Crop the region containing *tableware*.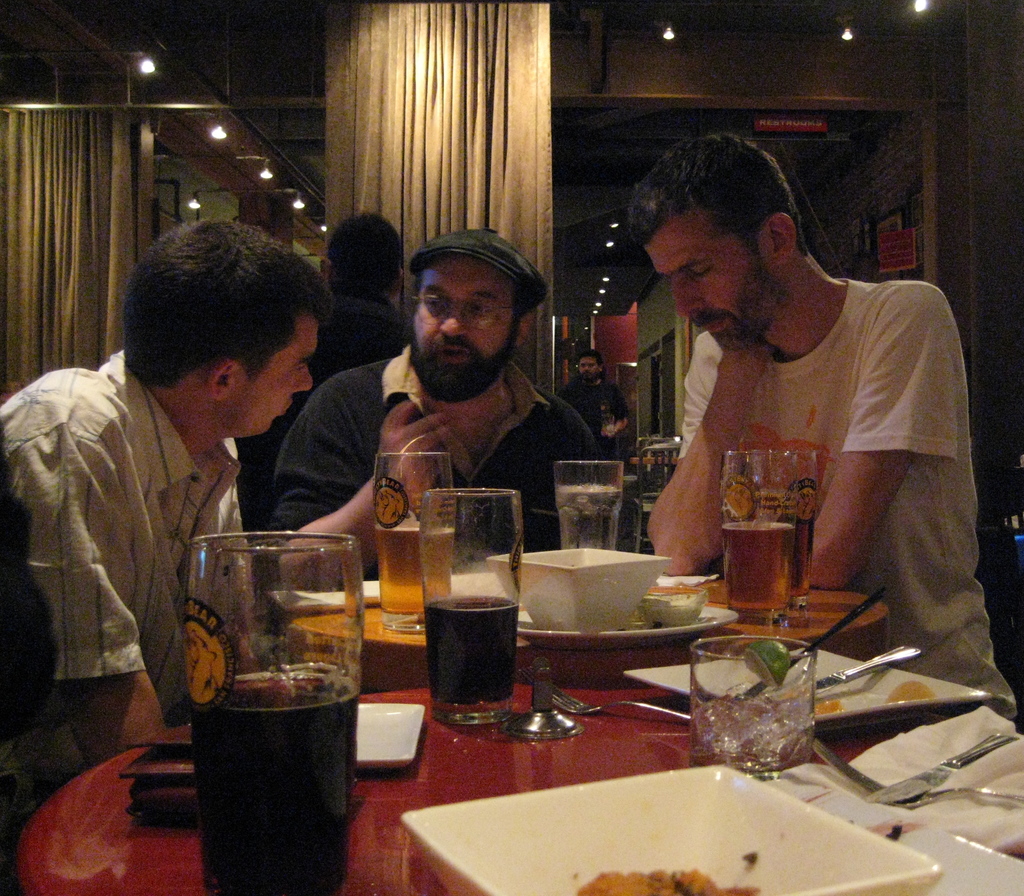
Crop region: (x1=644, y1=577, x2=705, y2=623).
